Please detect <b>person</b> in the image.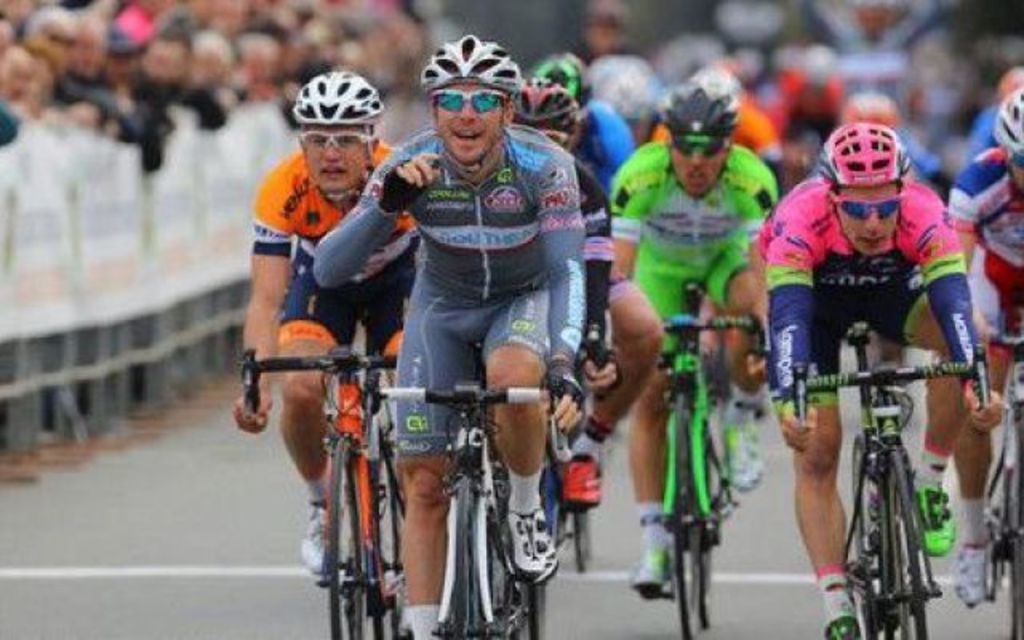
(933,86,1022,558).
